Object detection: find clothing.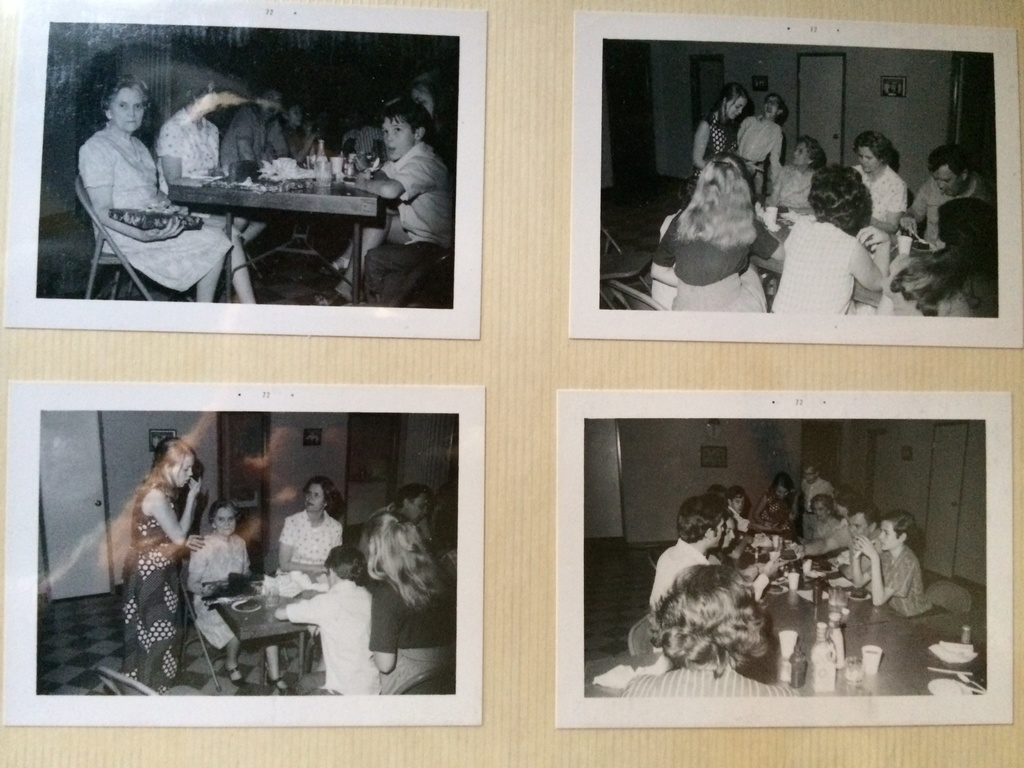
detection(652, 195, 771, 309).
